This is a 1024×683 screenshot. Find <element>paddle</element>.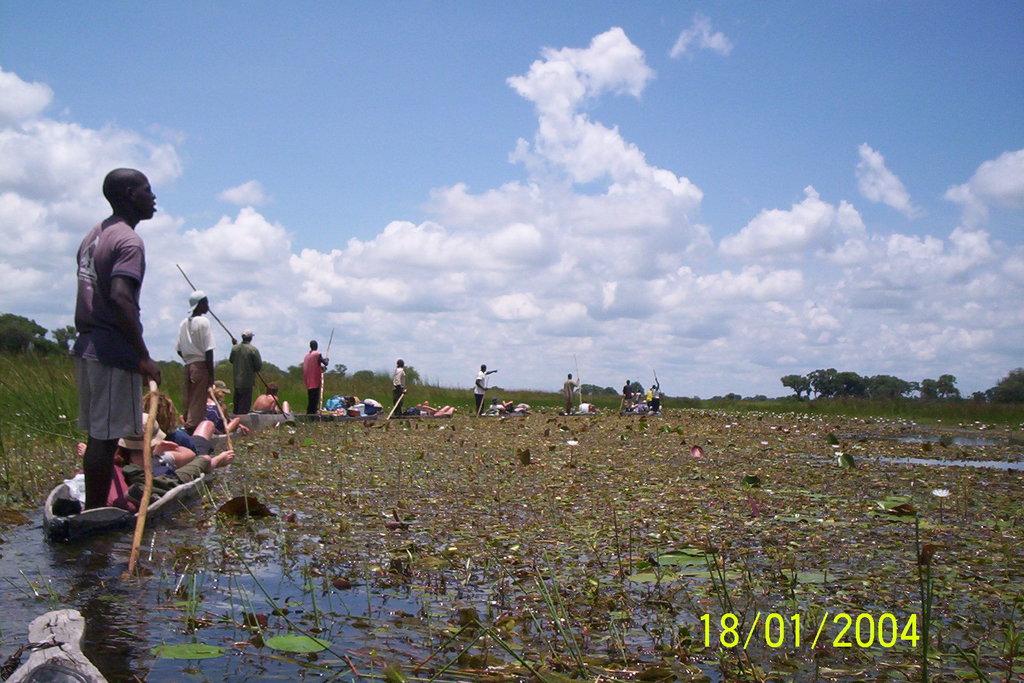
Bounding box: rect(380, 388, 406, 428).
